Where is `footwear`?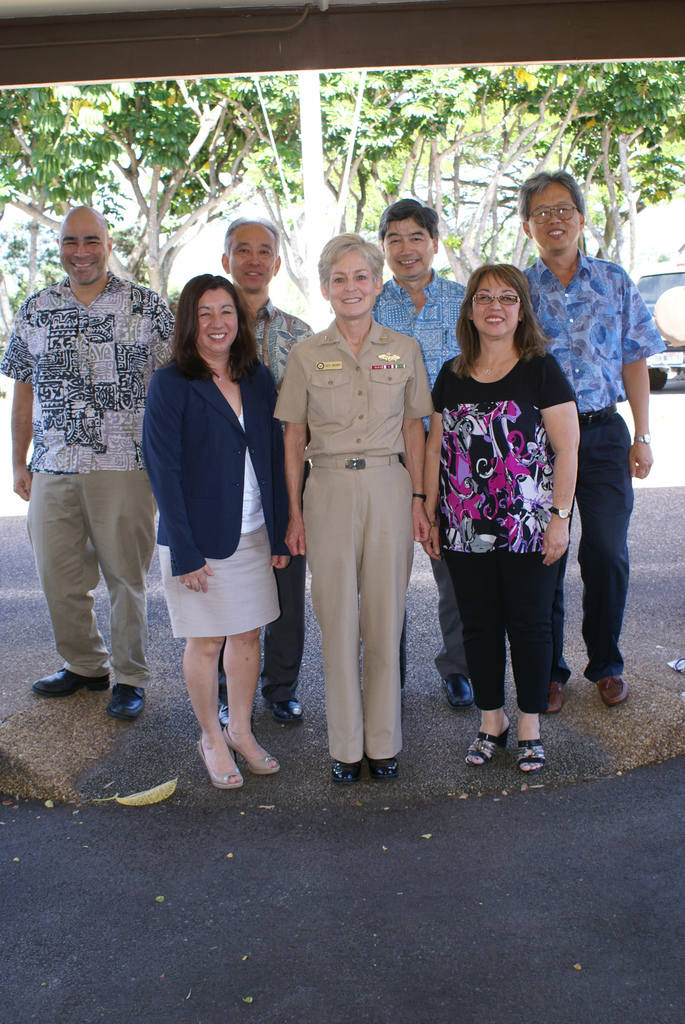
detection(260, 692, 308, 725).
